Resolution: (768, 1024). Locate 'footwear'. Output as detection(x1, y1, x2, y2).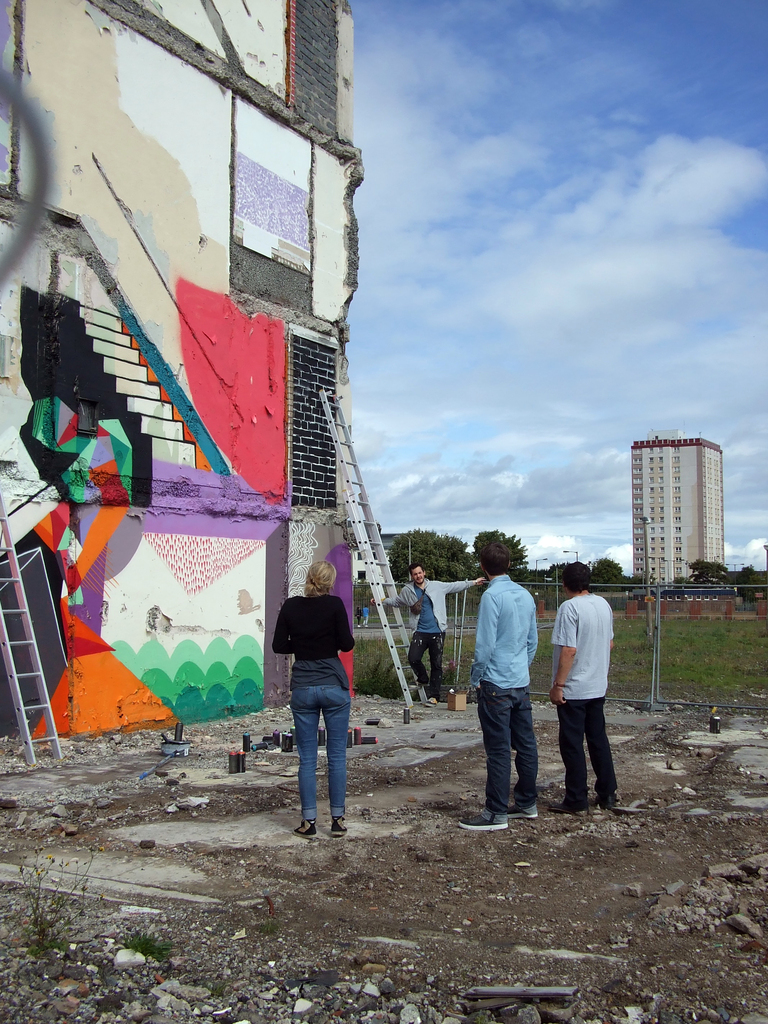
detection(505, 806, 534, 818).
